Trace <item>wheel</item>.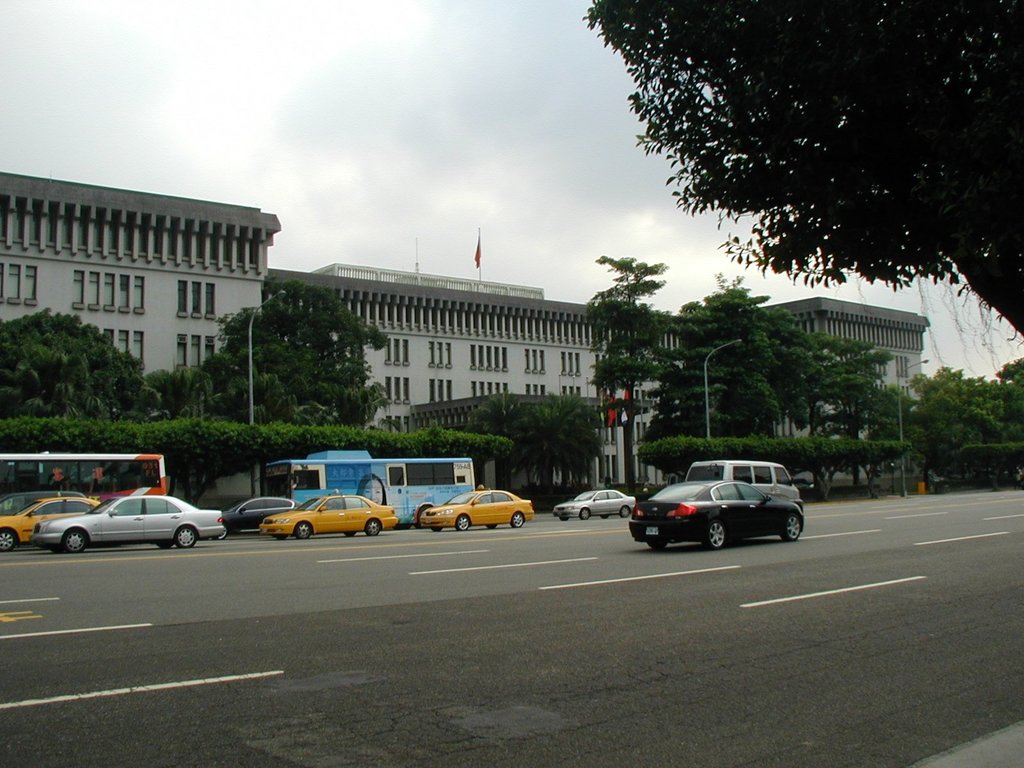
Traced to select_region(294, 521, 313, 540).
